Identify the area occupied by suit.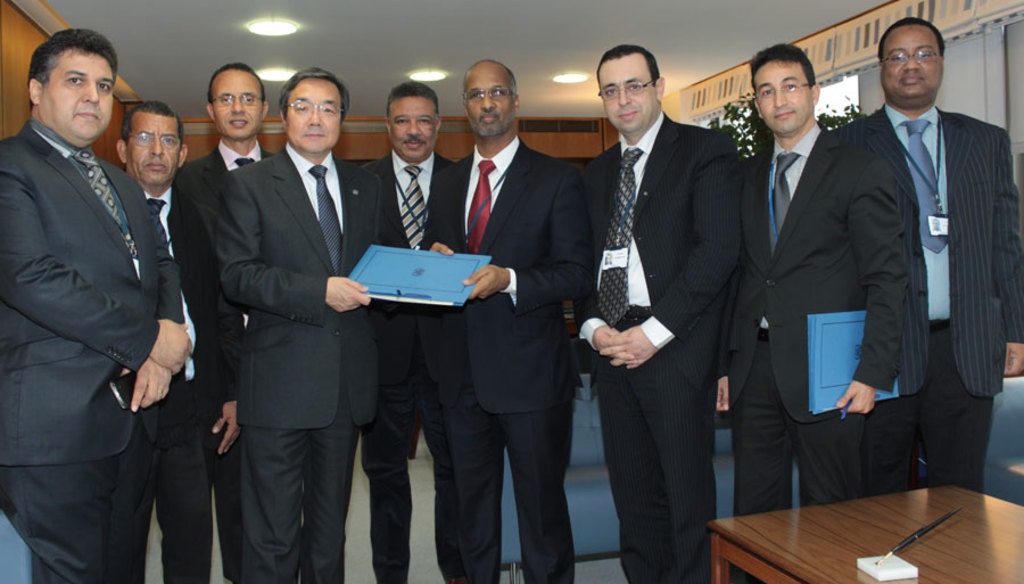
Area: x1=0, y1=117, x2=192, y2=583.
